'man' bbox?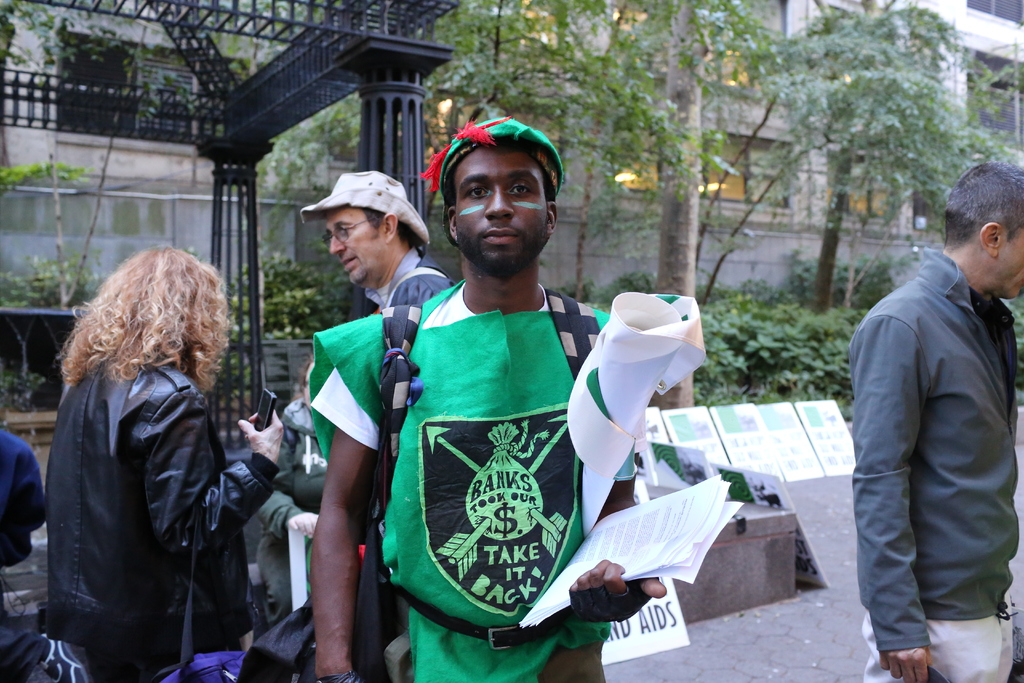
295/165/452/312
